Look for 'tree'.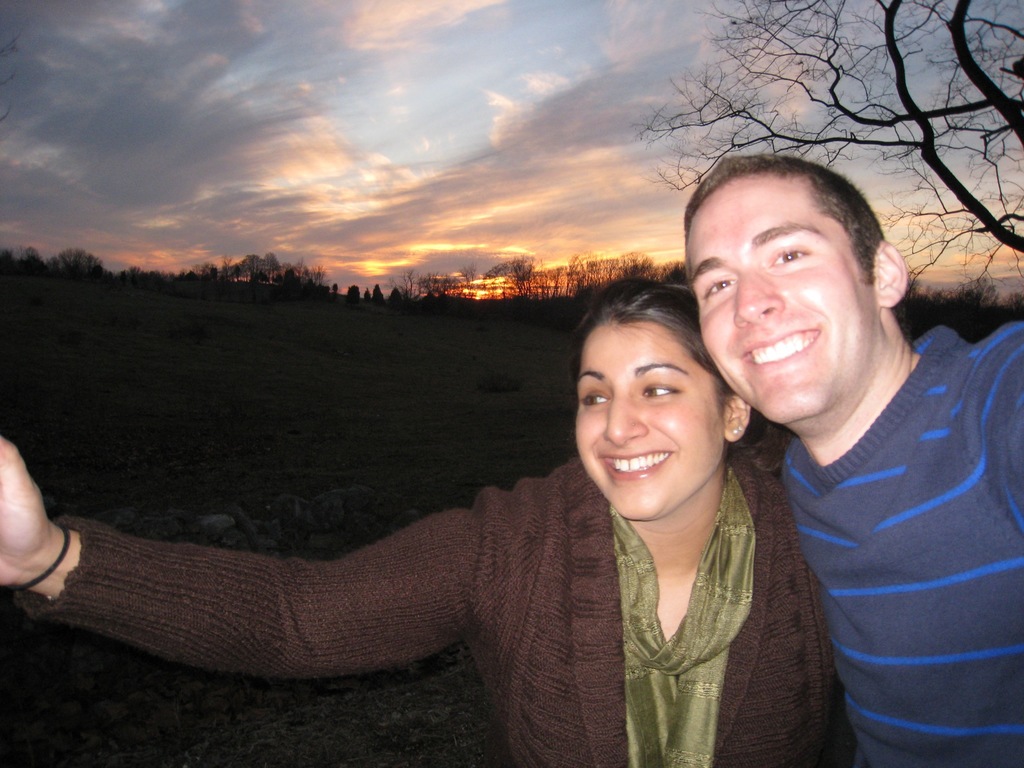
Found: 338:280:363:305.
